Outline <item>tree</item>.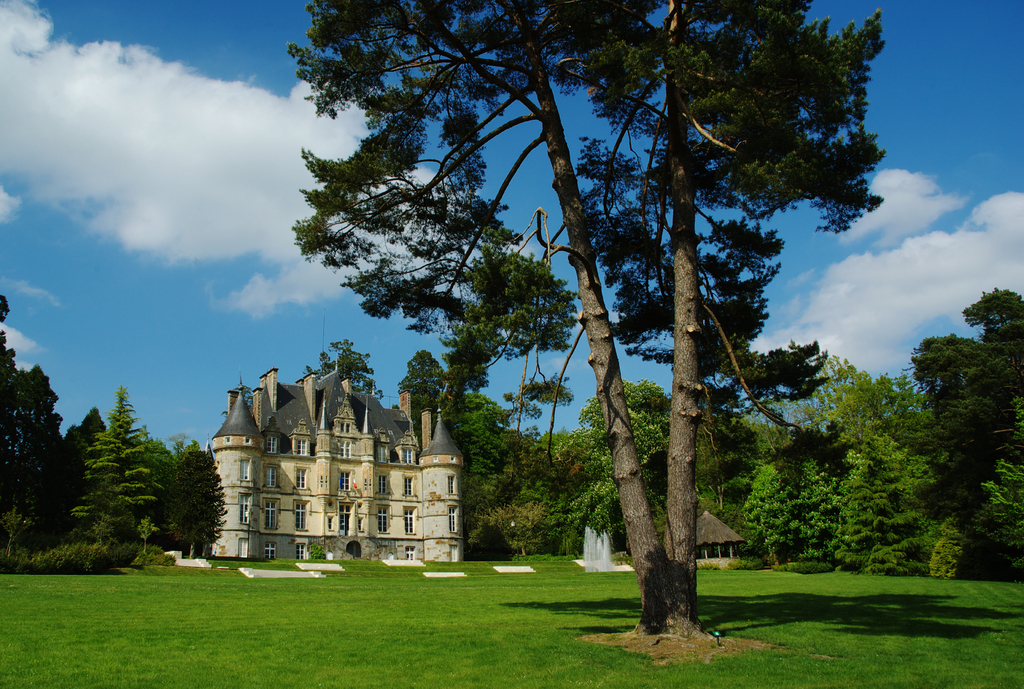
Outline: l=896, t=288, r=1023, b=531.
